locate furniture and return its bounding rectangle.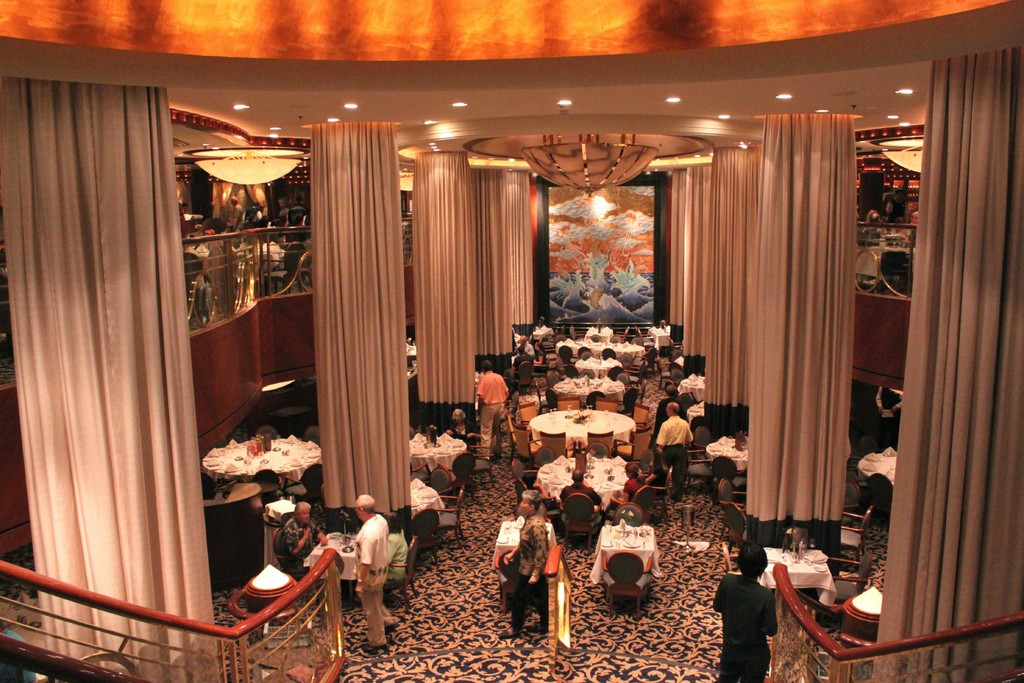
bbox=[234, 243, 284, 290].
